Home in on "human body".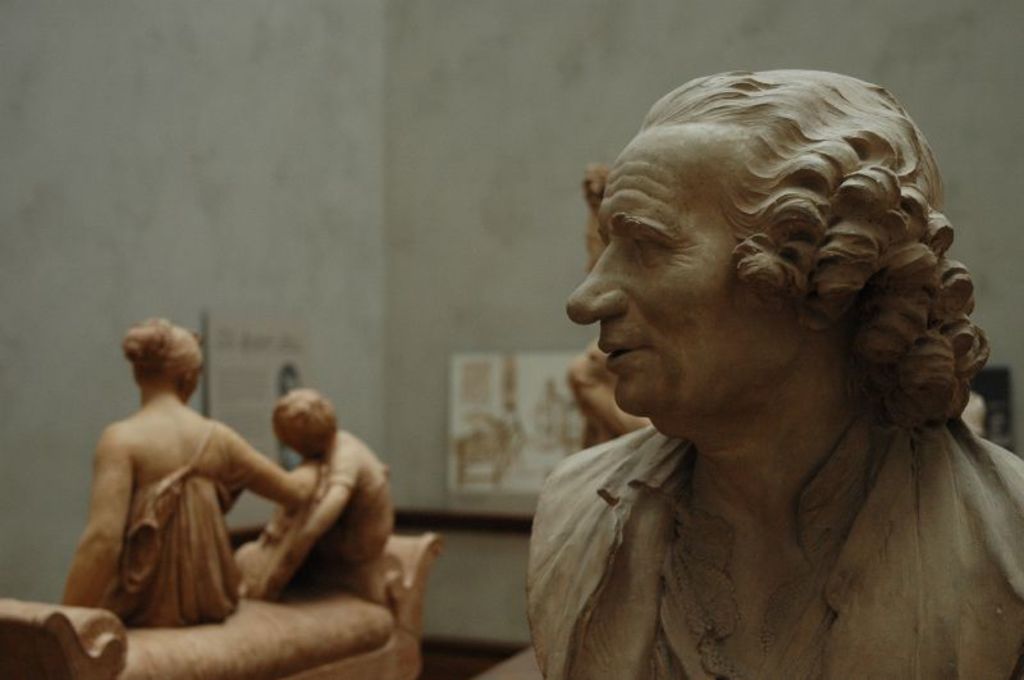
Homed in at select_region(499, 68, 1021, 679).
